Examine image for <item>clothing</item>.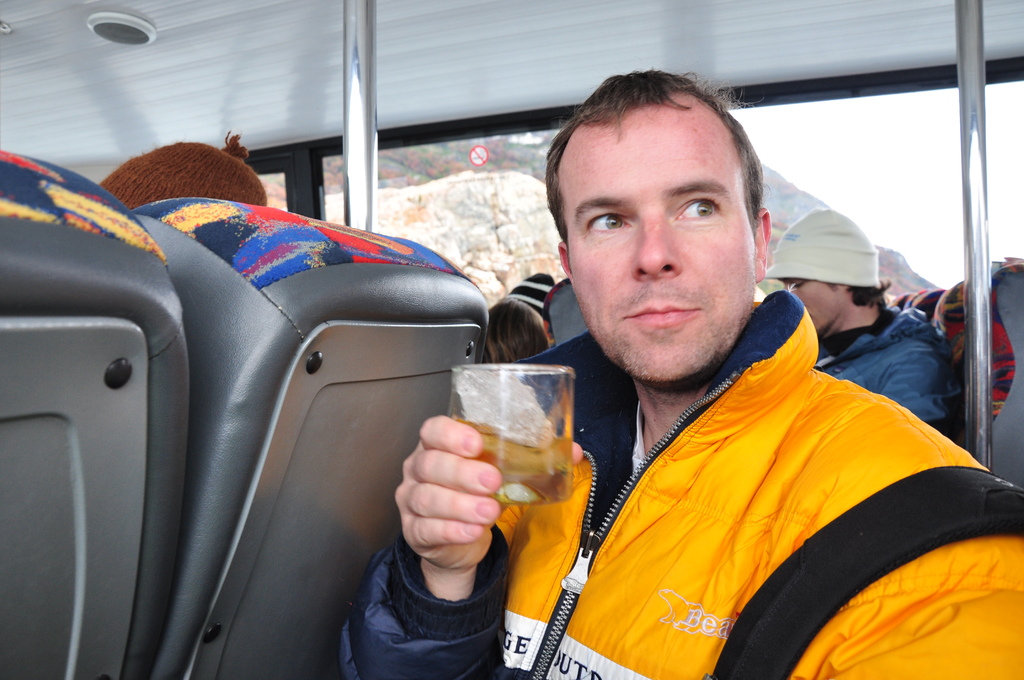
Examination result: bbox=(811, 303, 963, 426).
